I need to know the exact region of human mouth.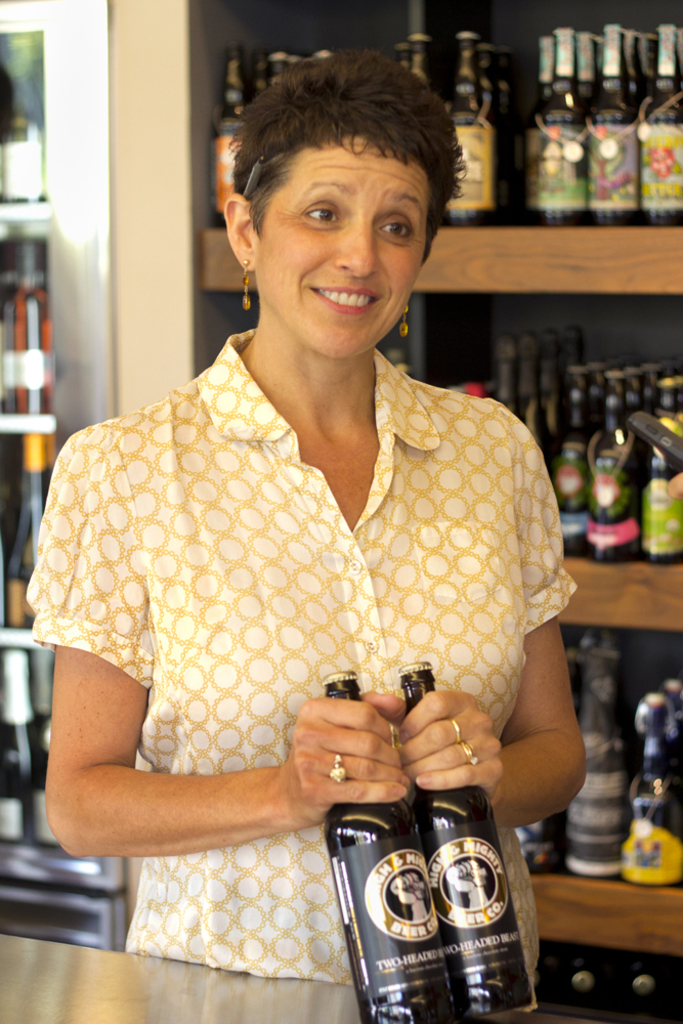
Region: locate(295, 276, 378, 318).
